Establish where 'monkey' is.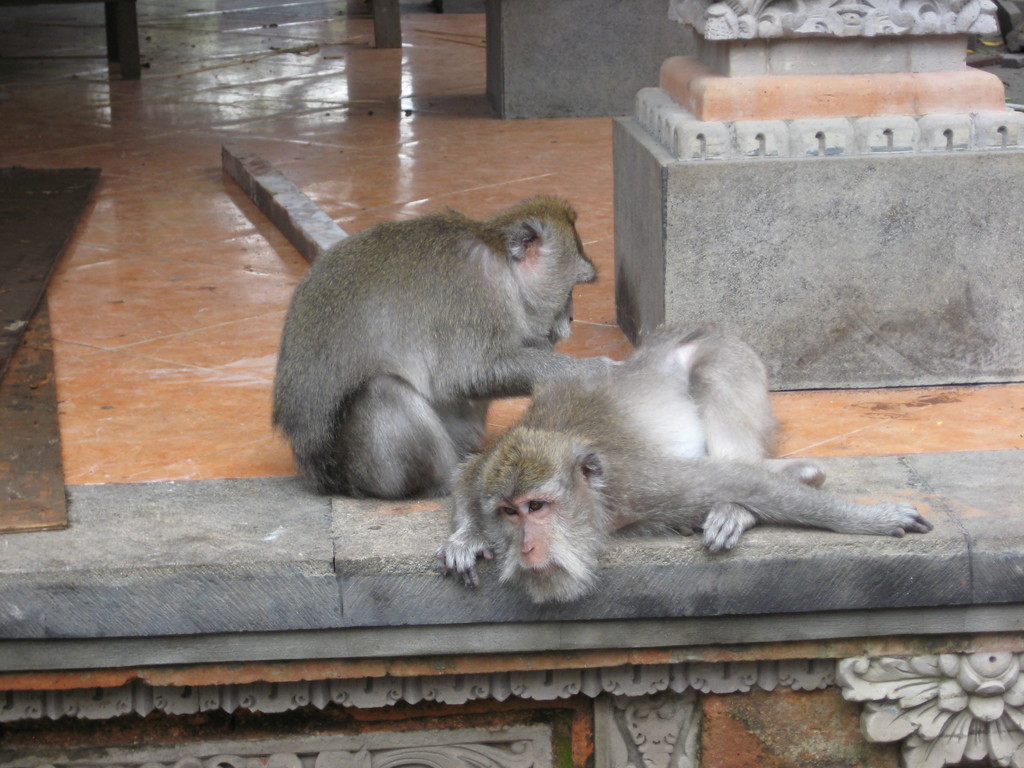
Established at l=273, t=196, r=596, b=502.
